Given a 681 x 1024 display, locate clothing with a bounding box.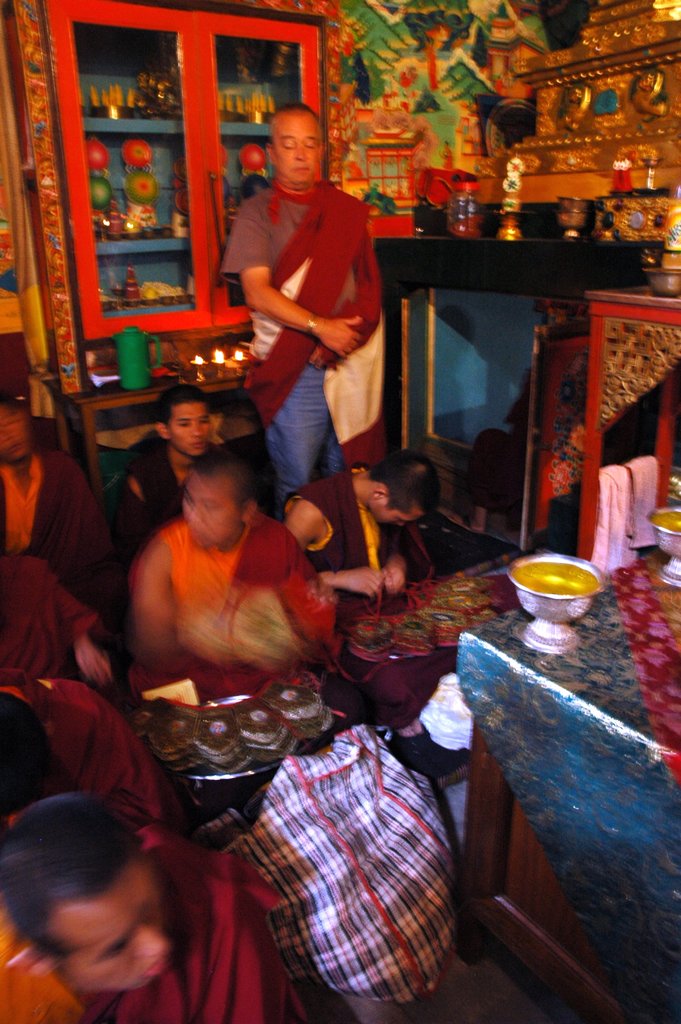
Located: l=5, t=834, r=299, b=1018.
